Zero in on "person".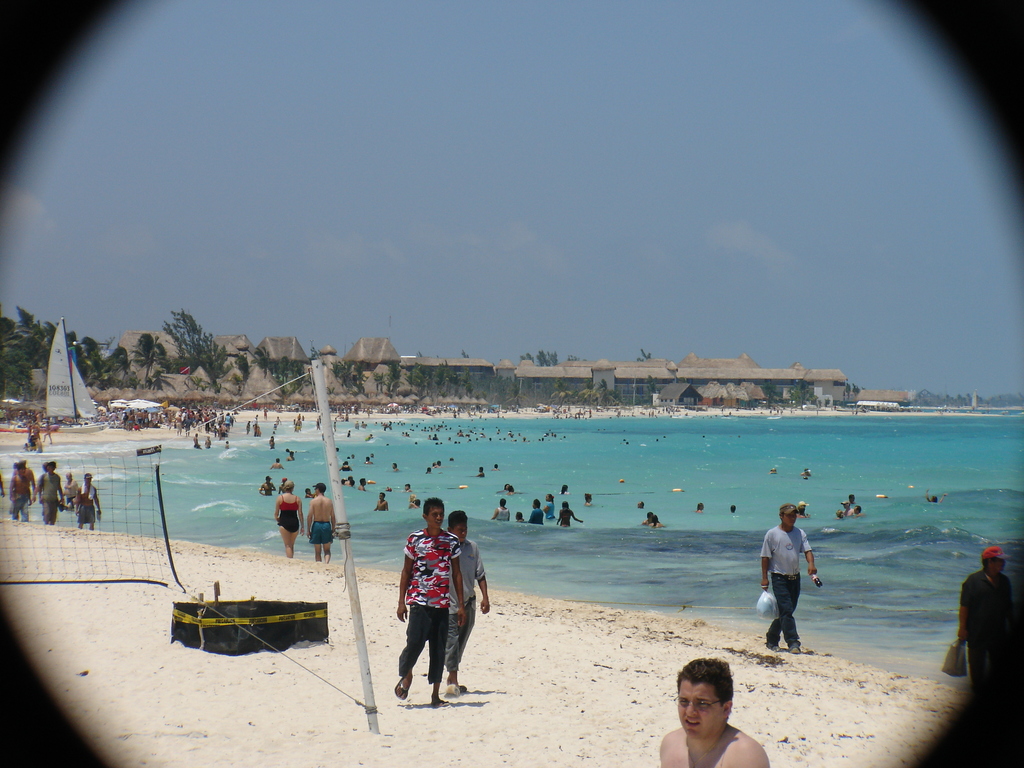
Zeroed in: detection(507, 484, 520, 494).
